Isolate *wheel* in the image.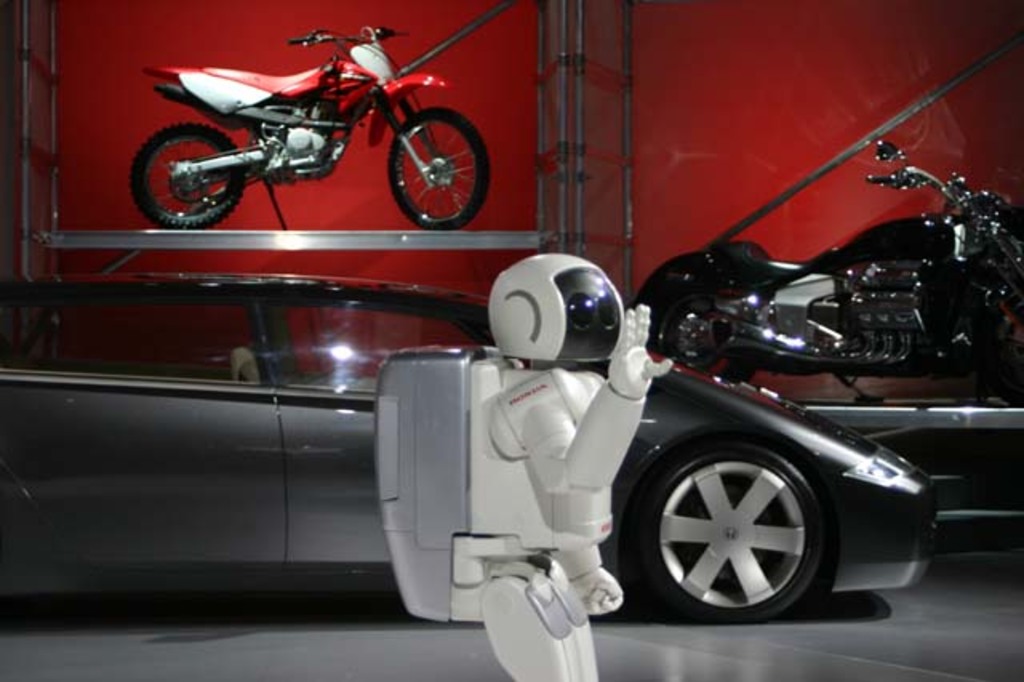
Isolated region: l=632, t=434, r=837, b=621.
